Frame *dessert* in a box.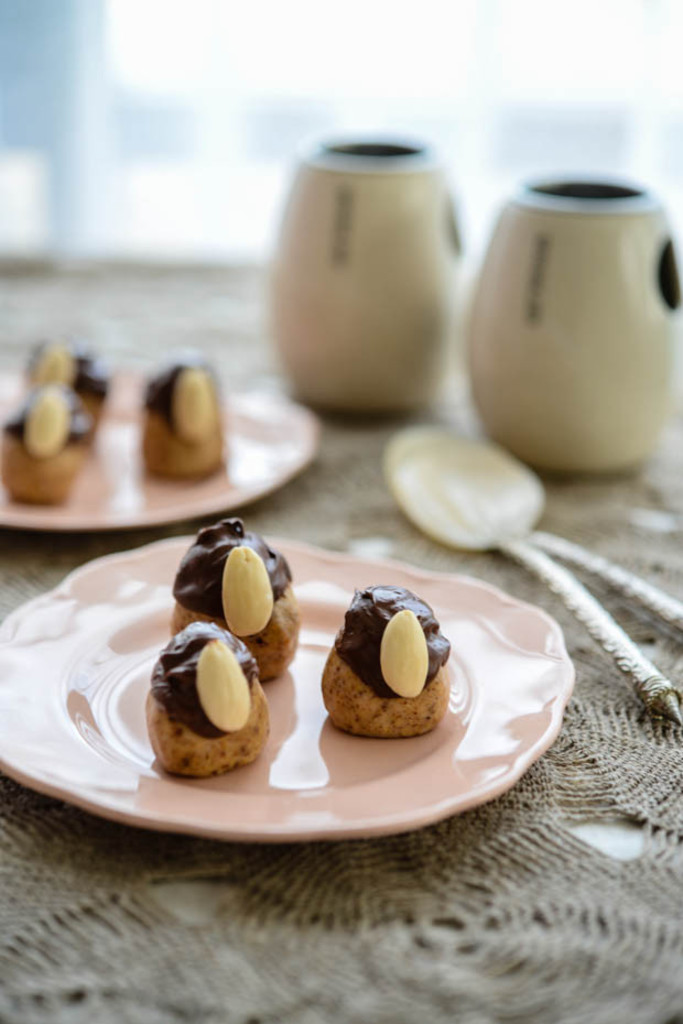
<box>322,590,447,738</box>.
